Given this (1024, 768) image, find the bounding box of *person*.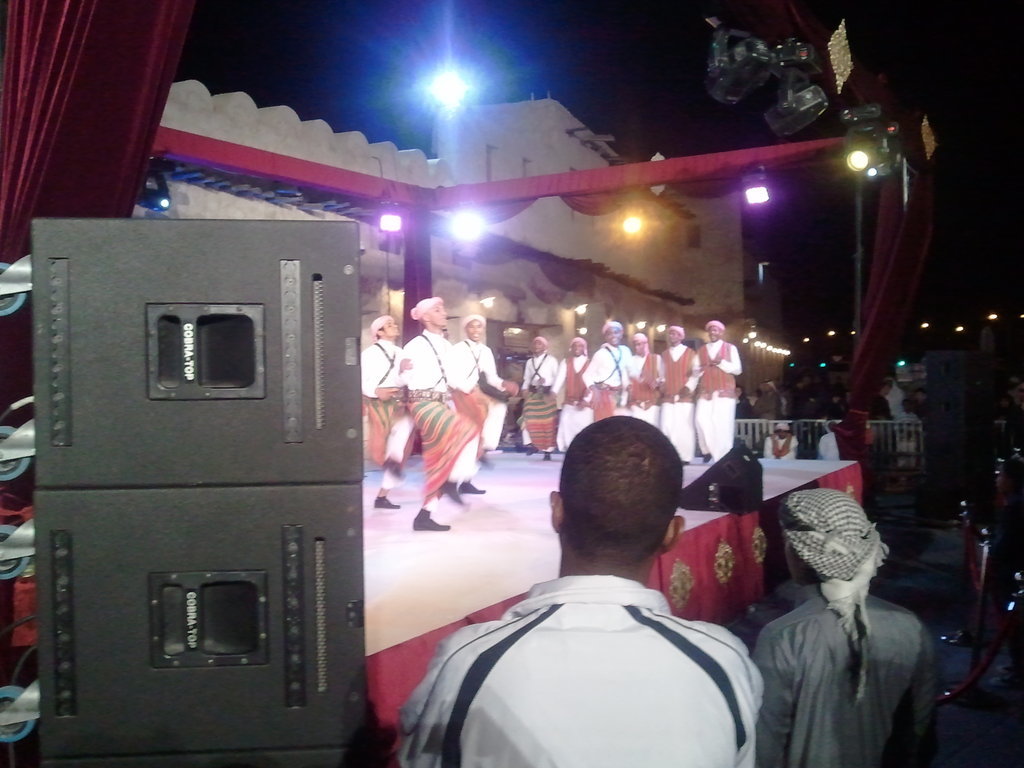
box(624, 333, 662, 432).
